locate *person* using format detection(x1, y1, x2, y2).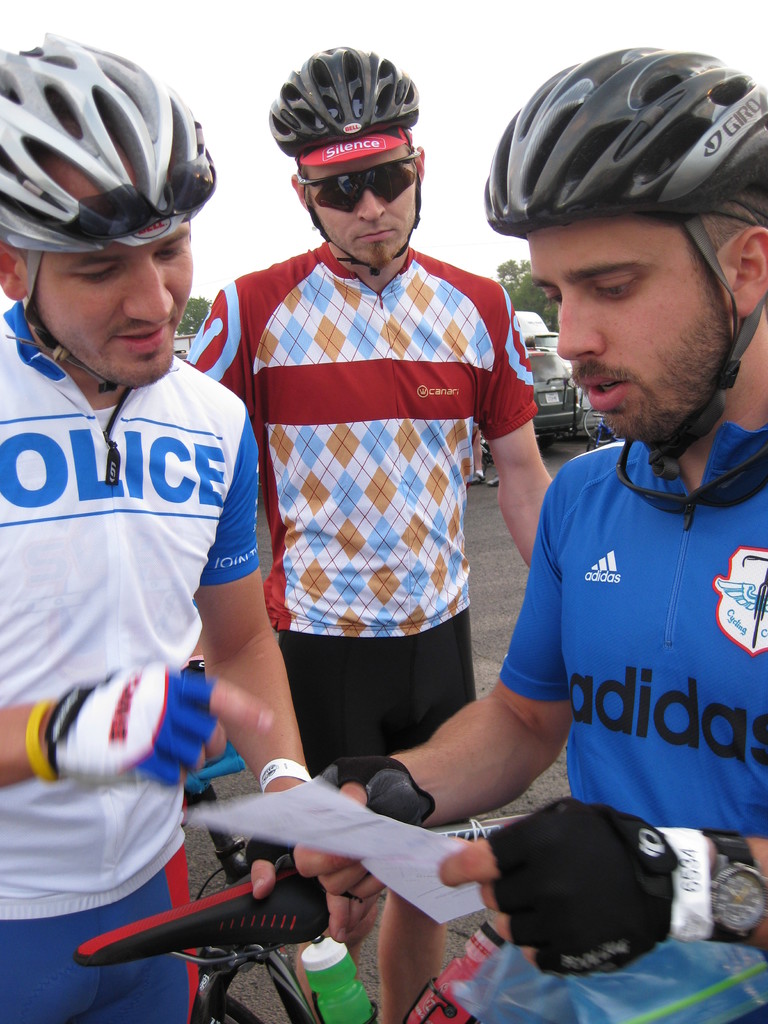
detection(298, 47, 767, 1023).
